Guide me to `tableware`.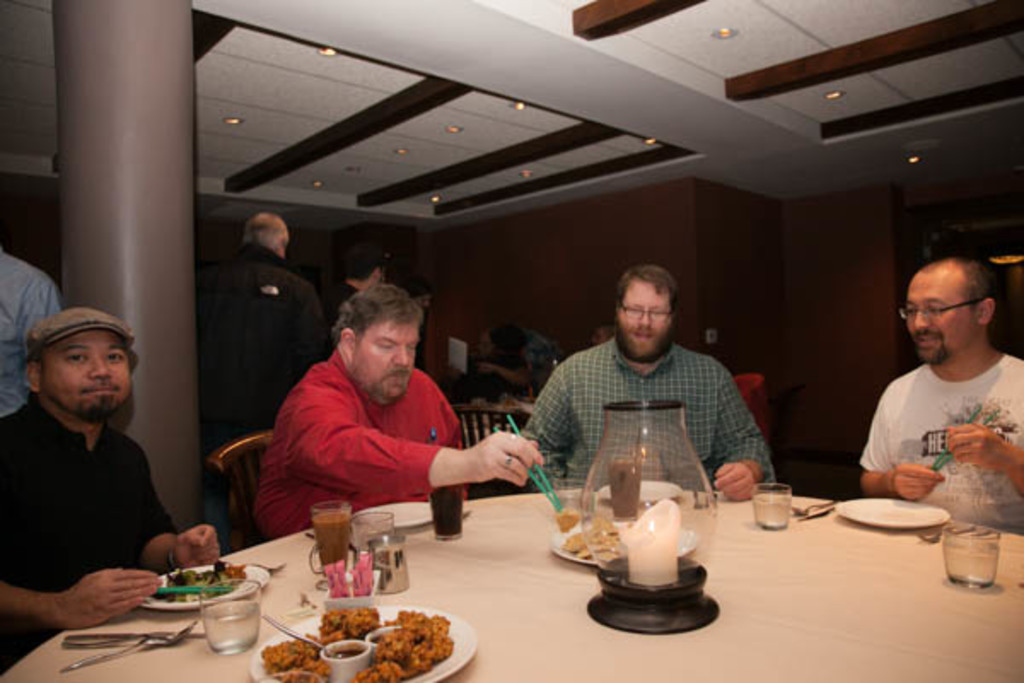
Guidance: locate(601, 476, 686, 509).
